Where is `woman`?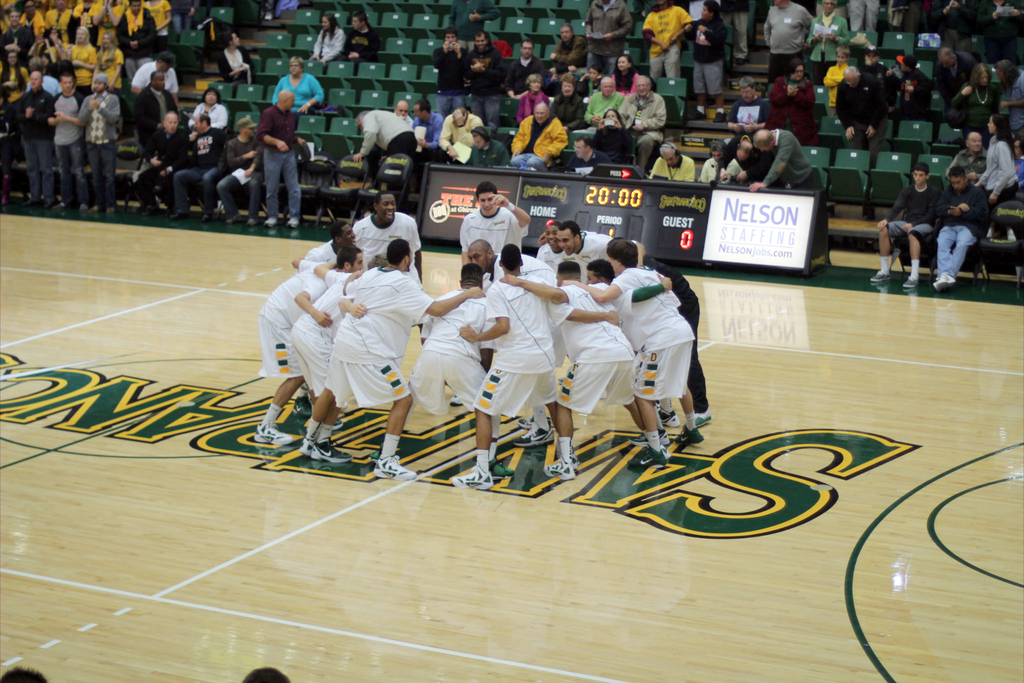
(x1=610, y1=56, x2=643, y2=93).
